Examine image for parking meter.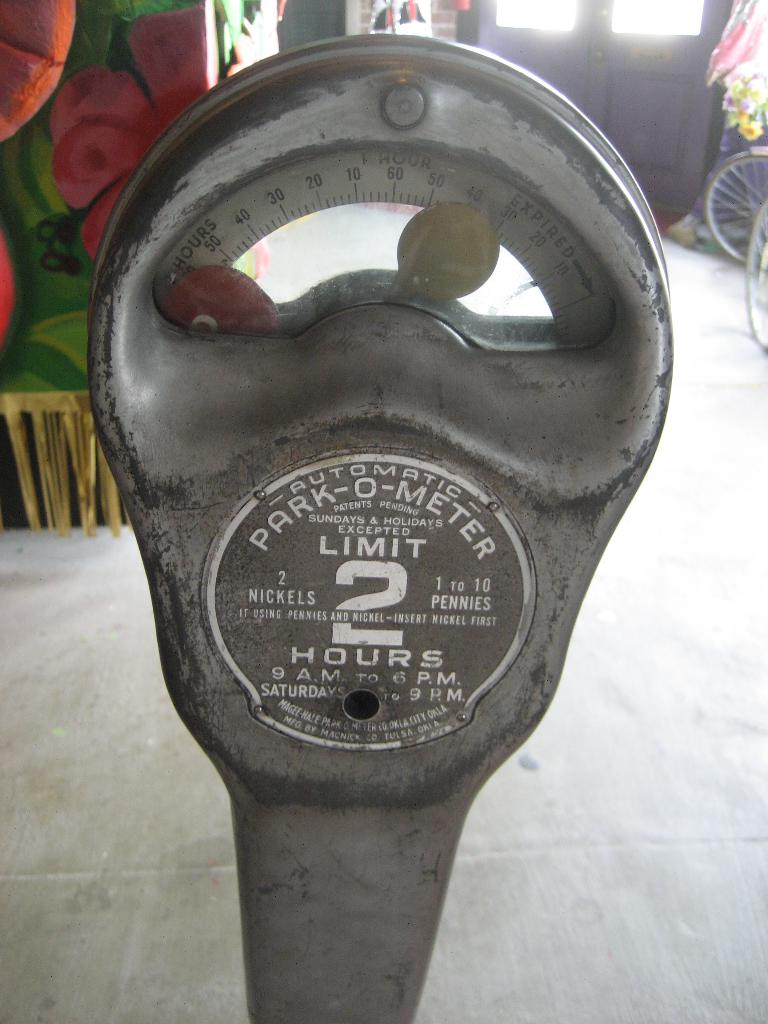
Examination result: {"x1": 84, "y1": 35, "x2": 662, "y2": 797}.
